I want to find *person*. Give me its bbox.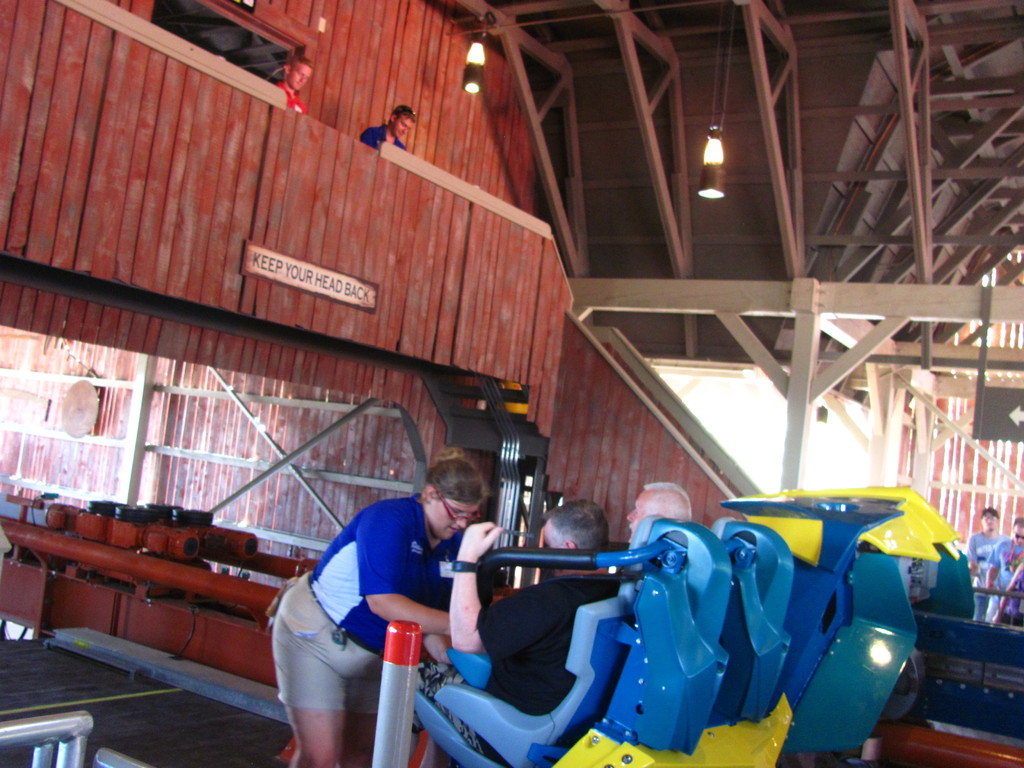
x1=302 y1=467 x2=497 y2=714.
